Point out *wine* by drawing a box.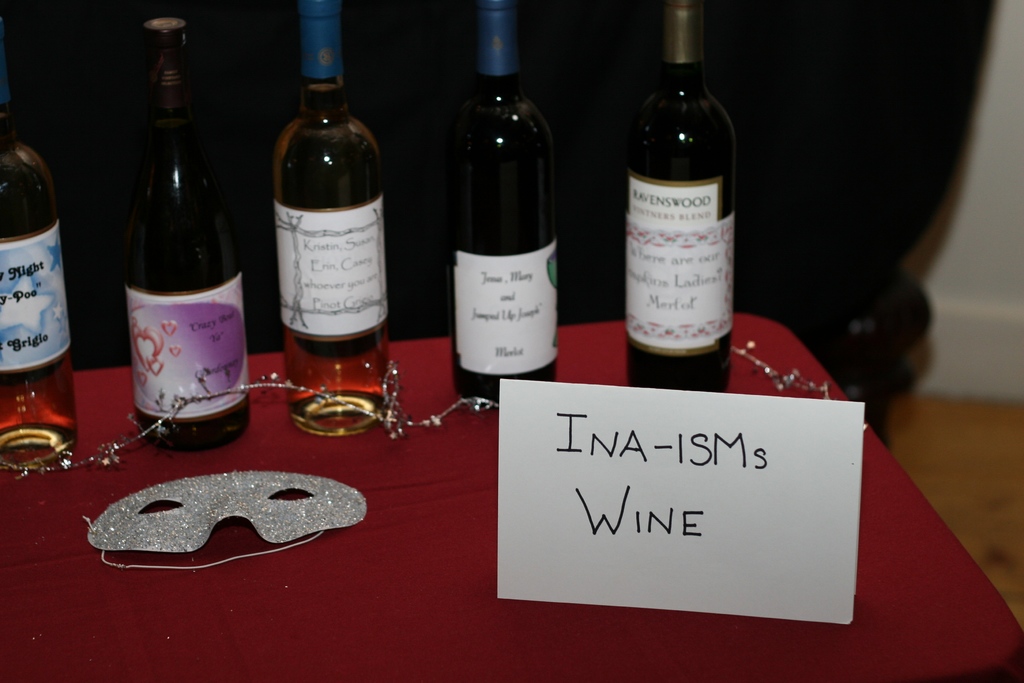
{"x1": 452, "y1": 1, "x2": 559, "y2": 410}.
